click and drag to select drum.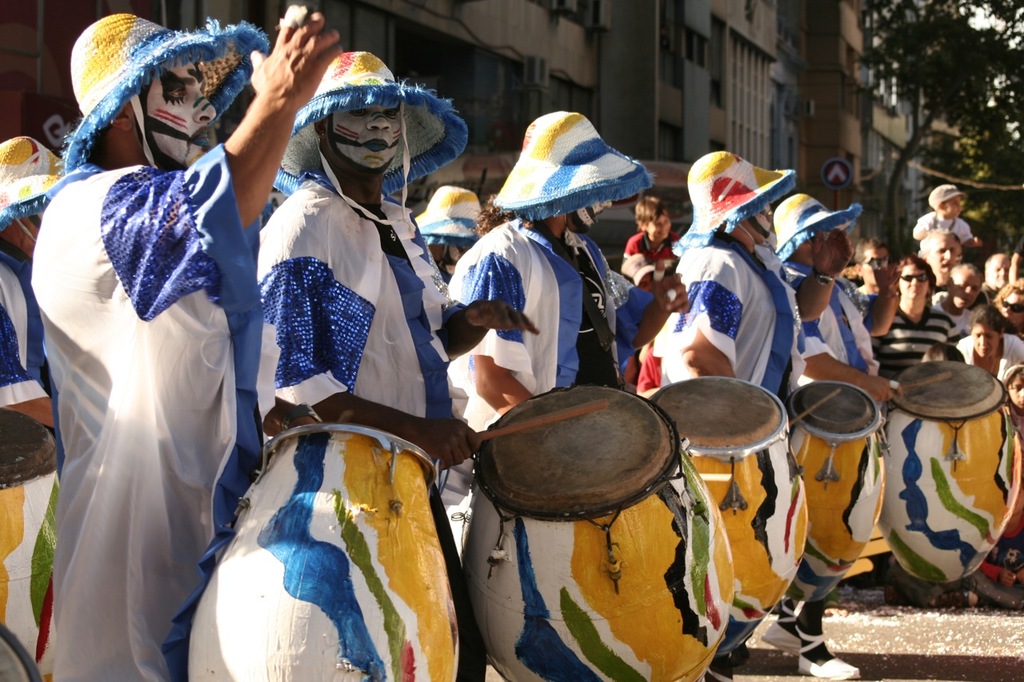
Selection: Rect(650, 378, 808, 673).
